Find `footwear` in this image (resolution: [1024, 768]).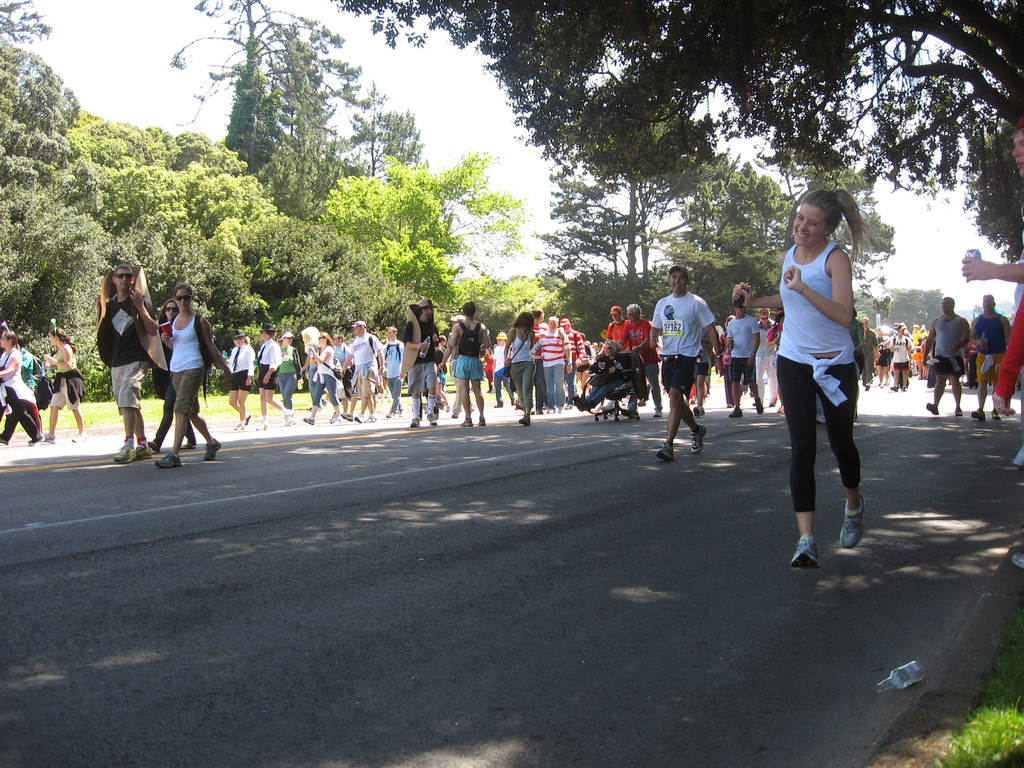
<box>1,434,9,445</box>.
